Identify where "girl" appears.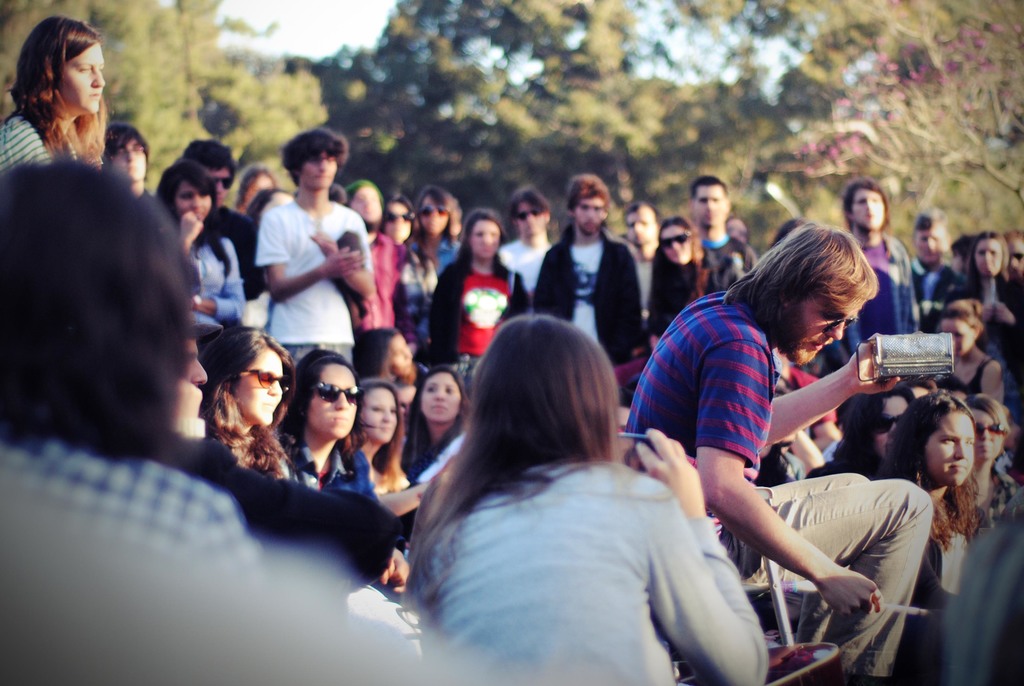
Appears at x1=402, y1=368, x2=472, y2=460.
